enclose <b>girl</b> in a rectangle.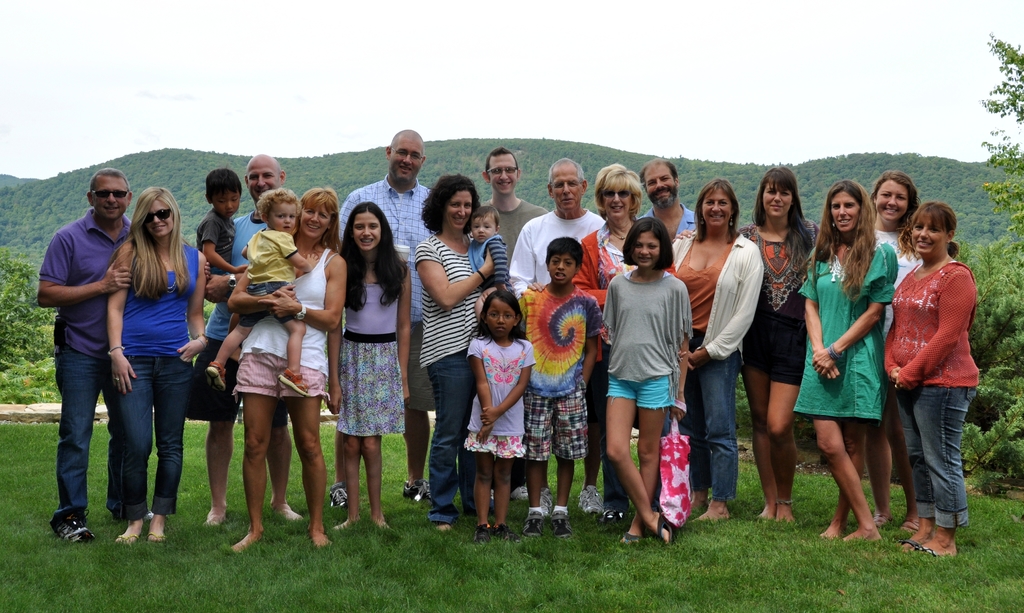
box(467, 291, 538, 545).
